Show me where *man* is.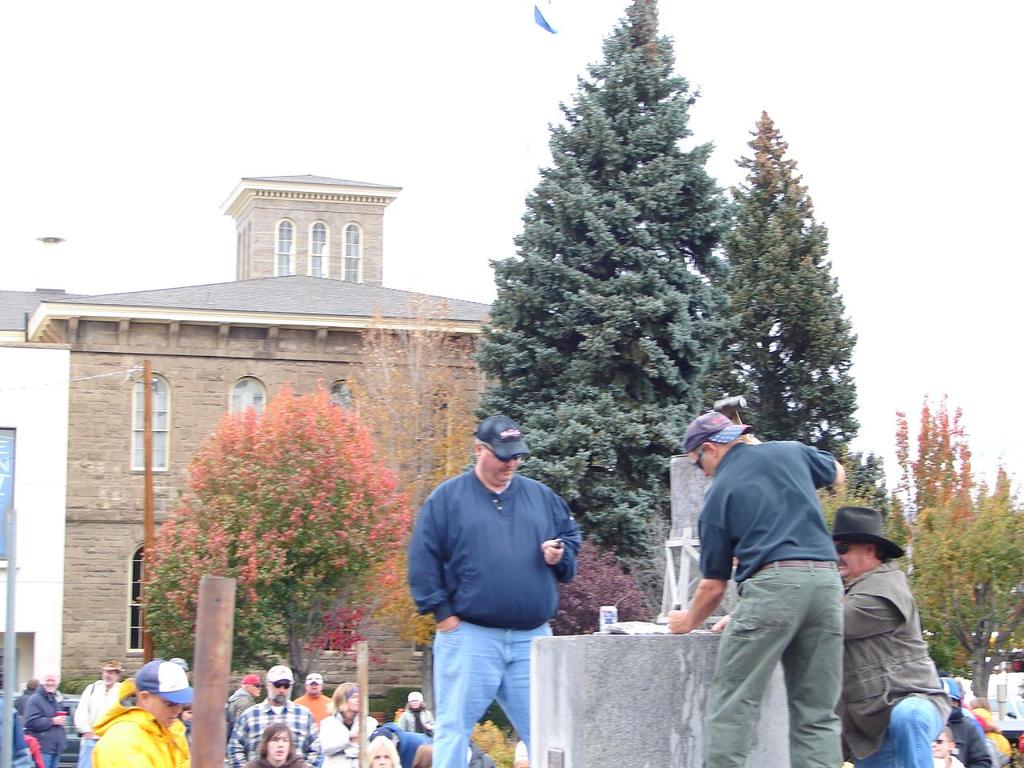
*man* is at left=23, top=670, right=70, bottom=767.
